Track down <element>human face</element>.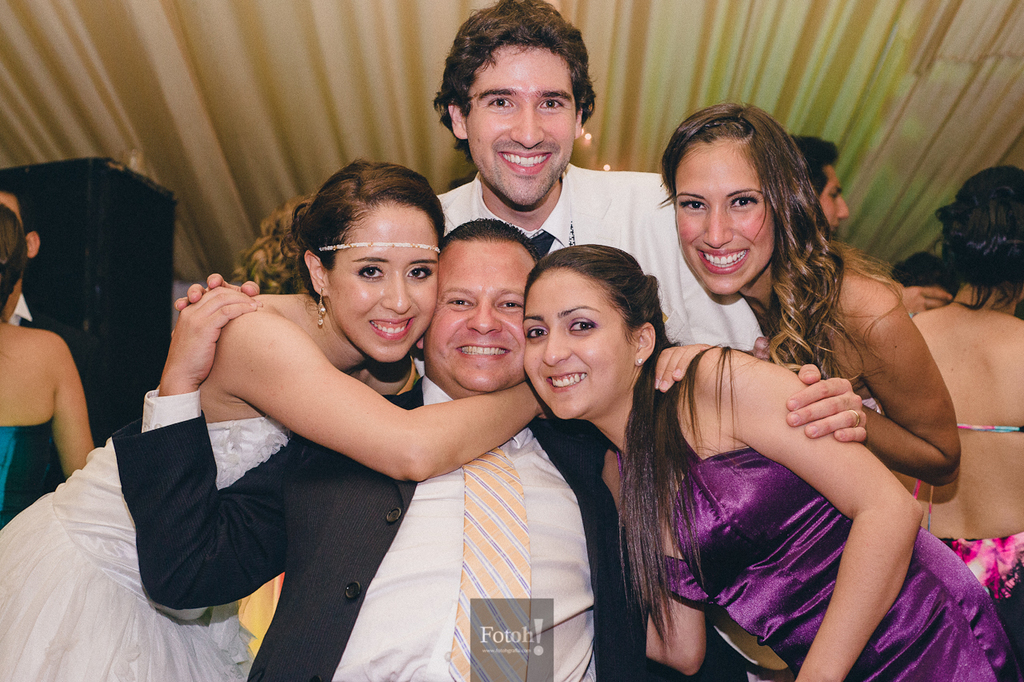
Tracked to left=425, top=242, right=536, bottom=393.
